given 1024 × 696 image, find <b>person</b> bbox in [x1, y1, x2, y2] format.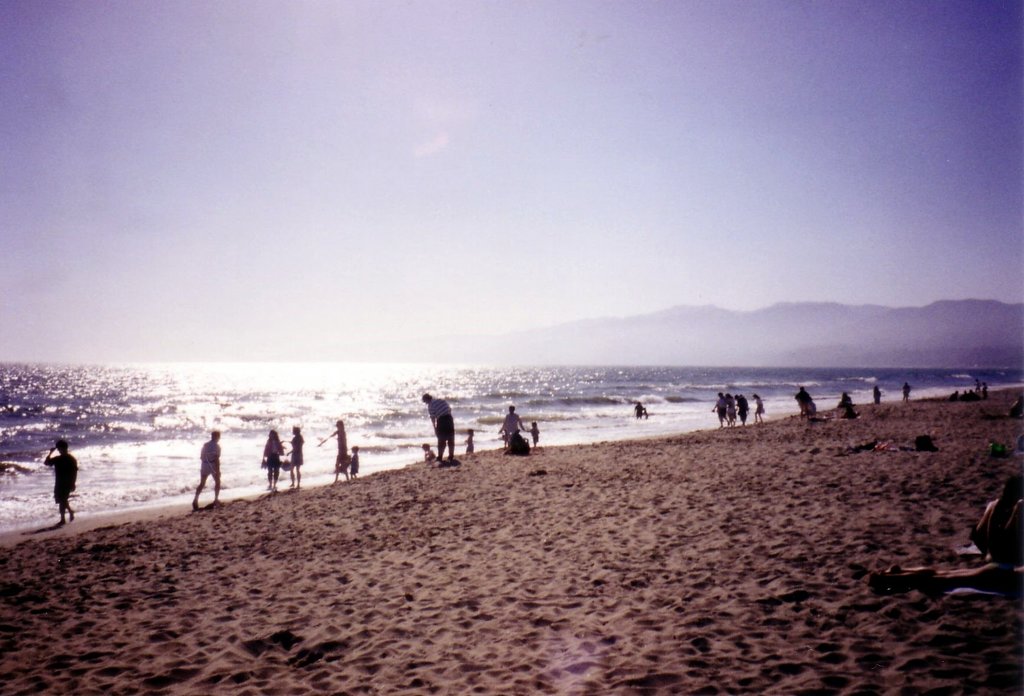
[836, 390, 856, 416].
